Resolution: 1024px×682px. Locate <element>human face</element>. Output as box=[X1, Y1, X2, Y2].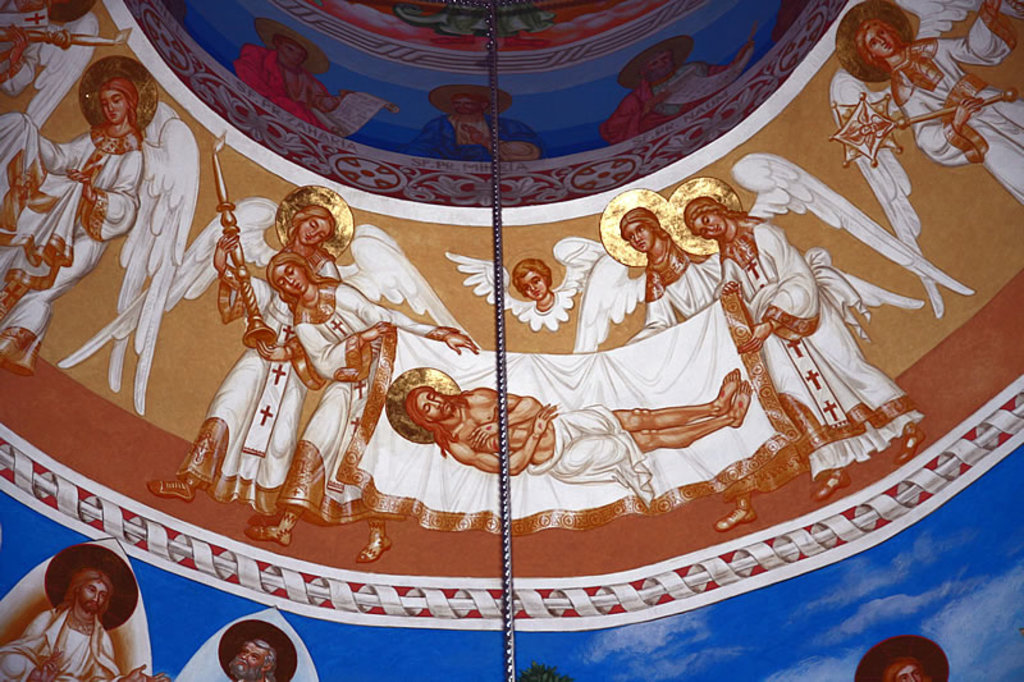
box=[518, 270, 548, 299].
